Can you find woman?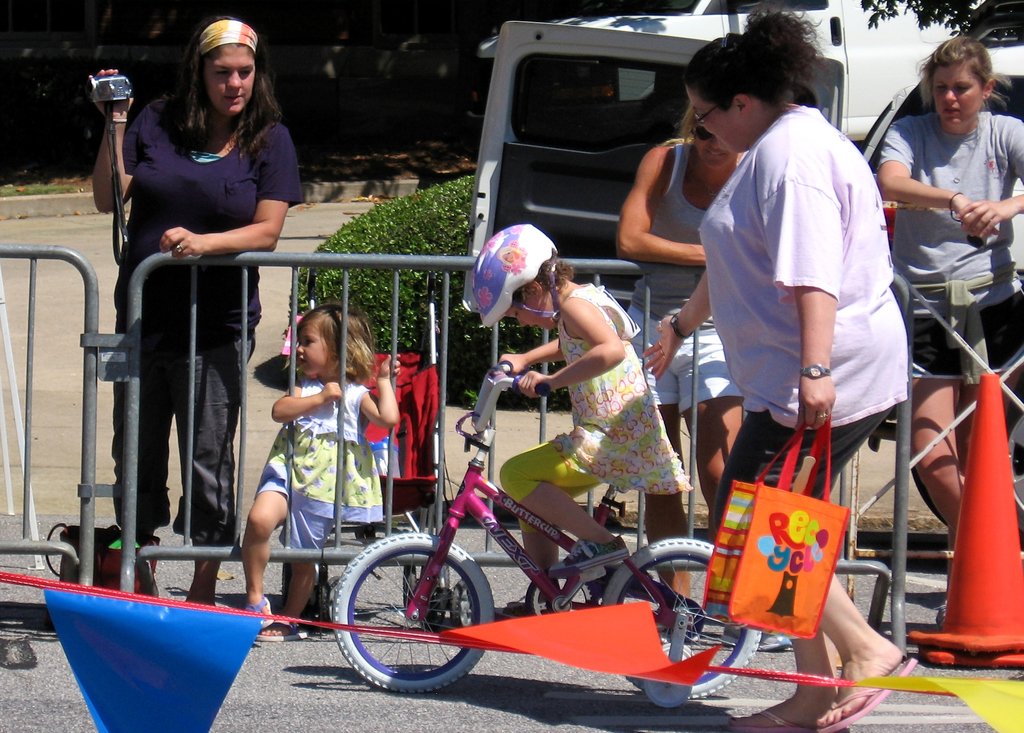
Yes, bounding box: left=637, top=5, right=913, bottom=732.
